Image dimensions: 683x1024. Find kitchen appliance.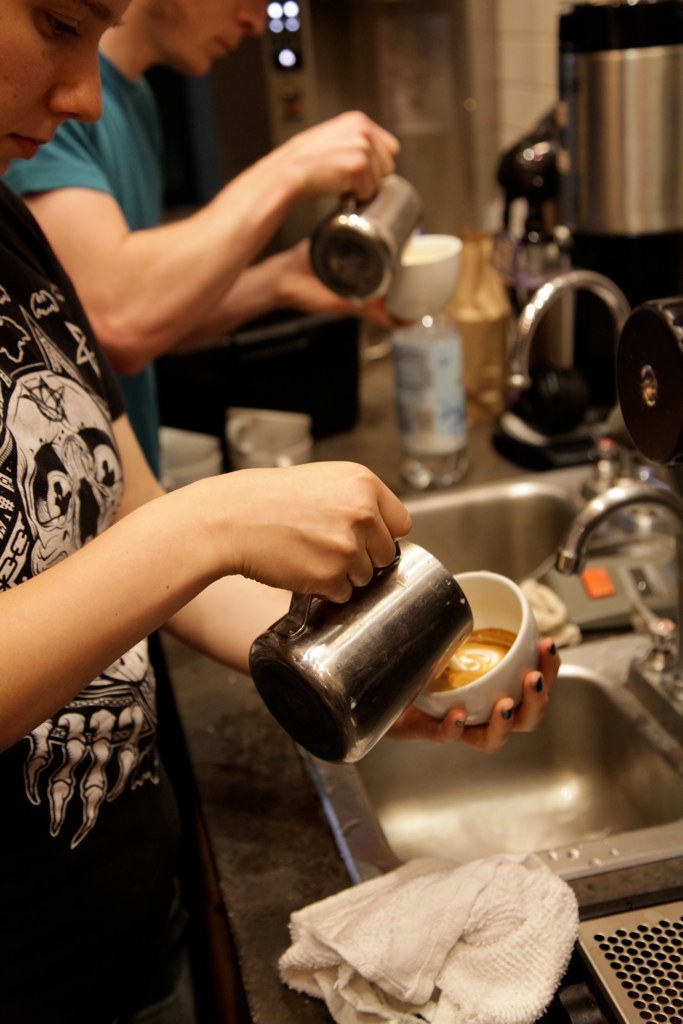
<region>608, 295, 682, 465</region>.
